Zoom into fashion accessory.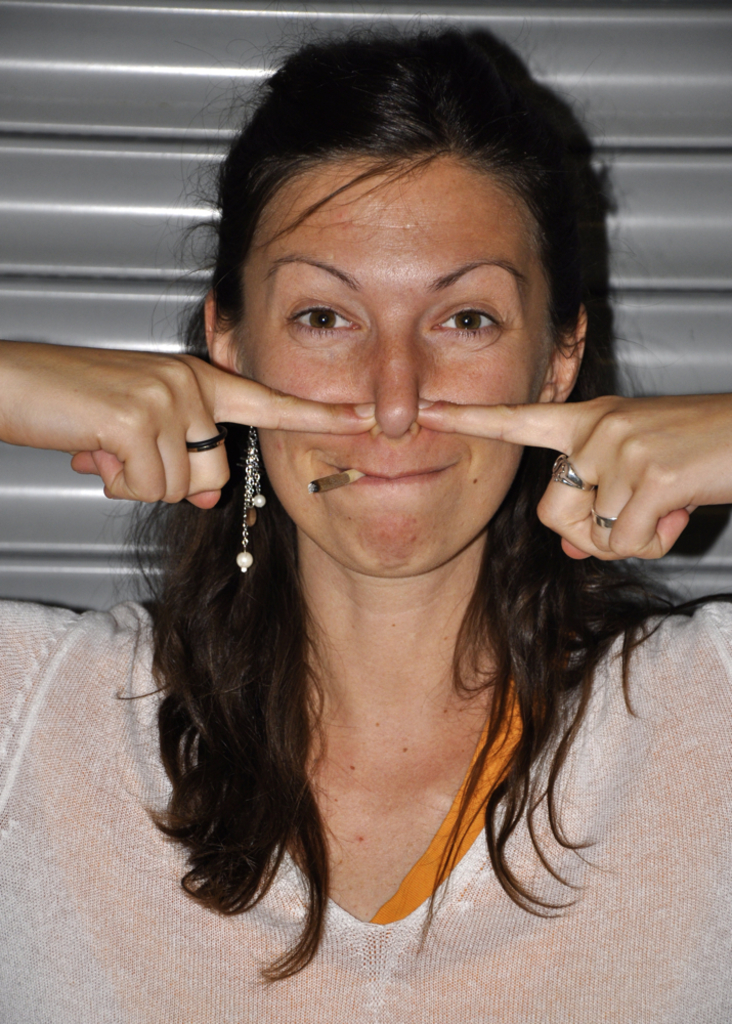
Zoom target: region(187, 426, 233, 453).
